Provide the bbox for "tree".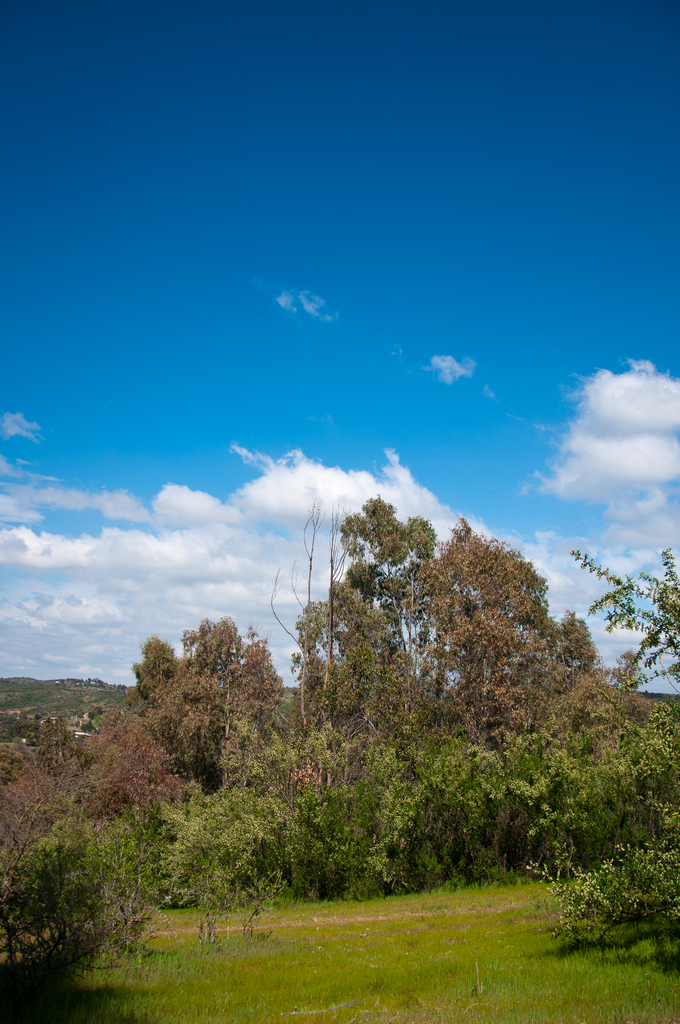
bbox(405, 515, 583, 762).
